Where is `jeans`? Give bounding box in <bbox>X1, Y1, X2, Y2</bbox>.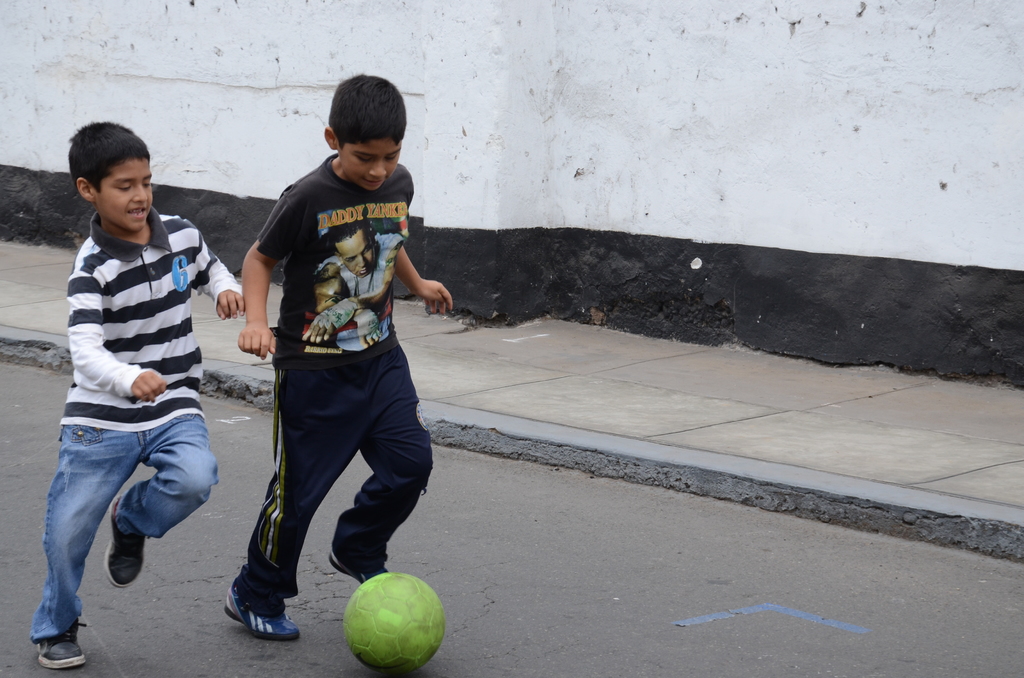
<bbox>26, 405, 196, 624</bbox>.
